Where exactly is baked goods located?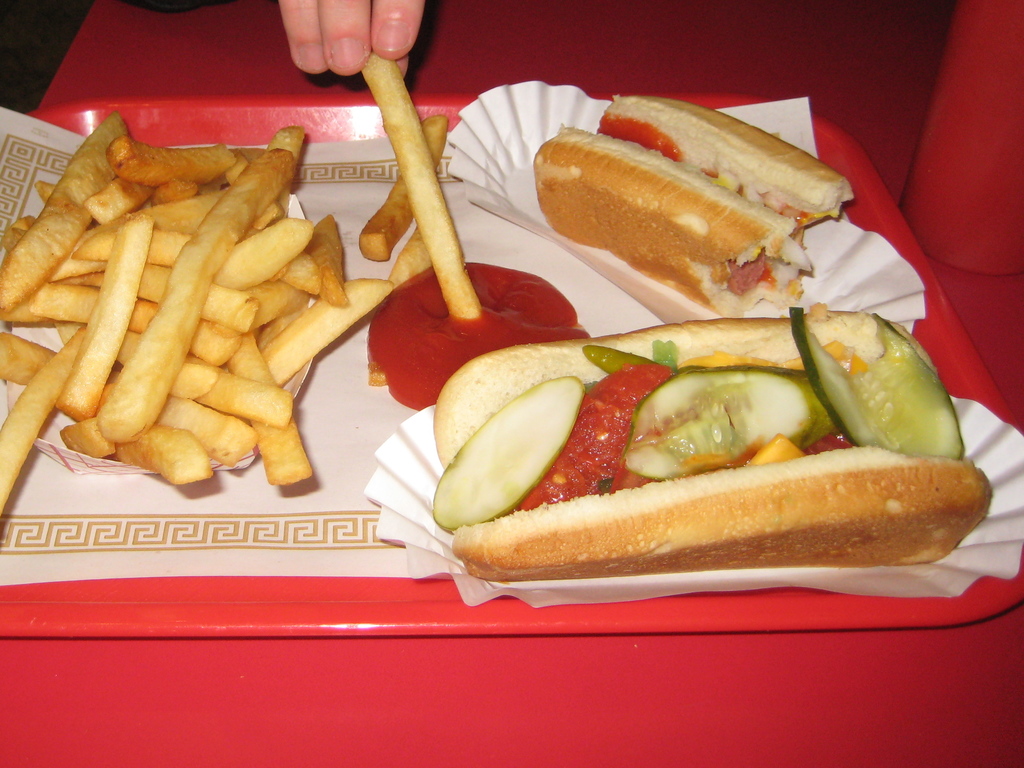
Its bounding box is 434 314 992 584.
